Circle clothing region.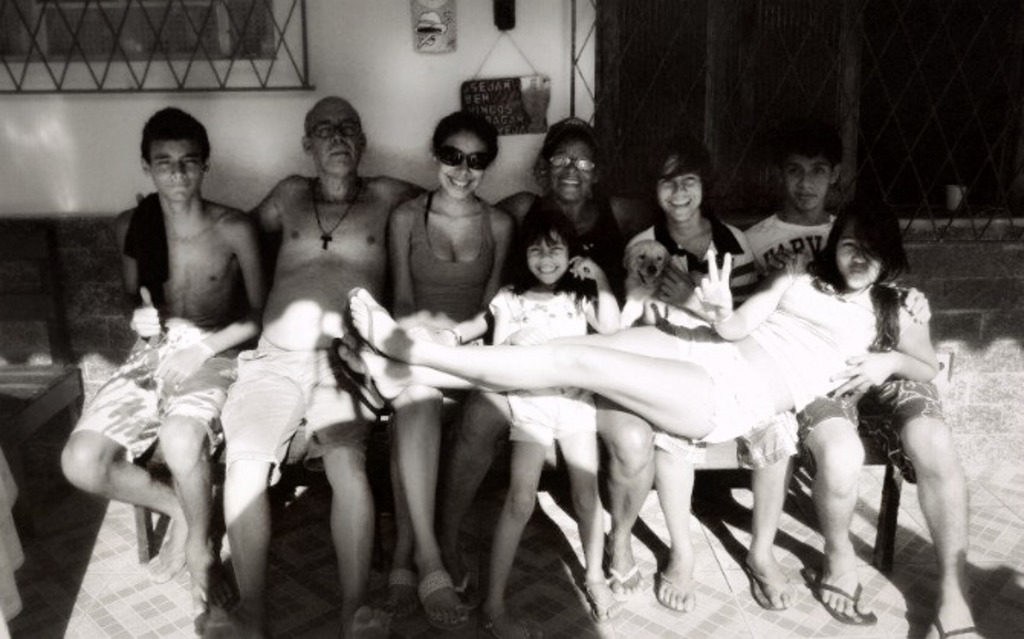
Region: select_region(624, 217, 798, 466).
